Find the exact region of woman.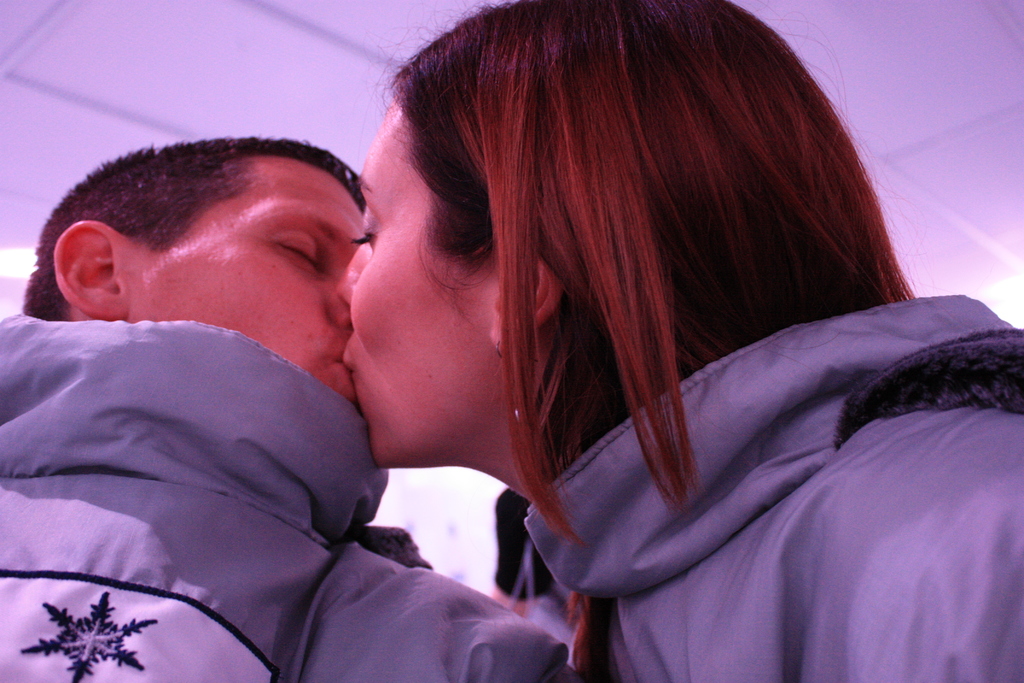
Exact region: {"x1": 336, "y1": 1, "x2": 1023, "y2": 682}.
